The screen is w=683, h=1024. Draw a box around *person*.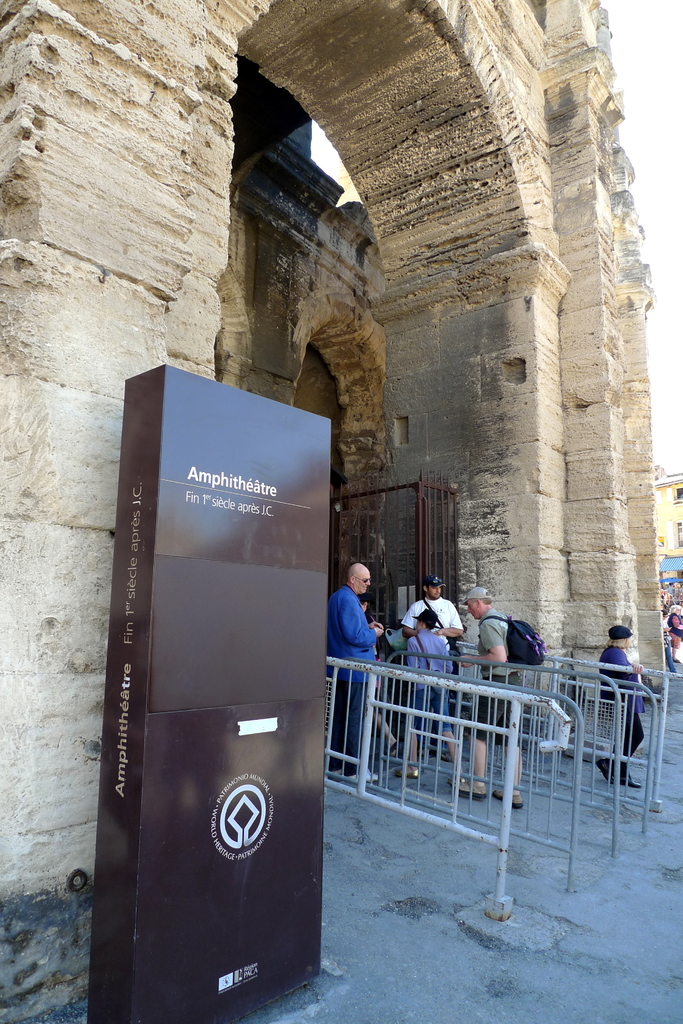
bbox(396, 611, 465, 779).
